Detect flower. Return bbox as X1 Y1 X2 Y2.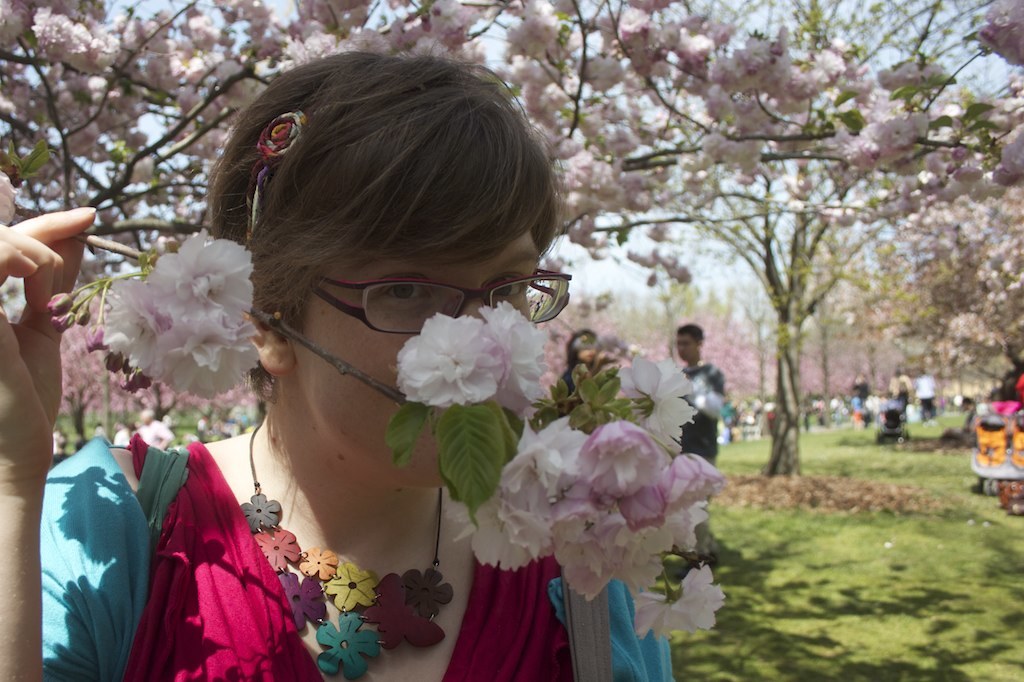
484 299 551 408.
